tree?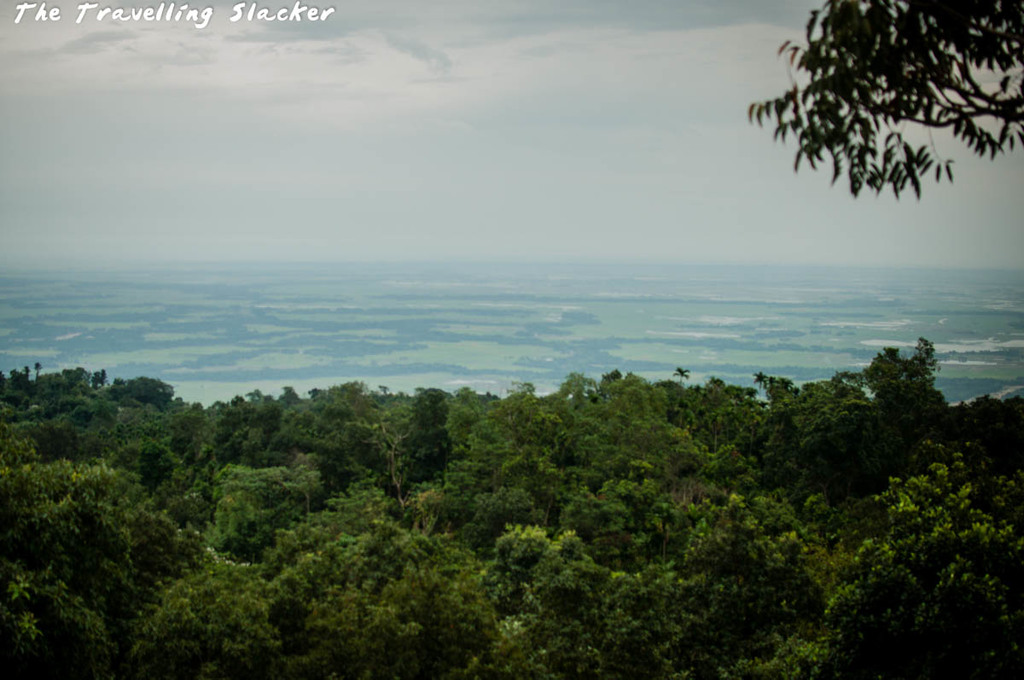
(777,328,969,526)
